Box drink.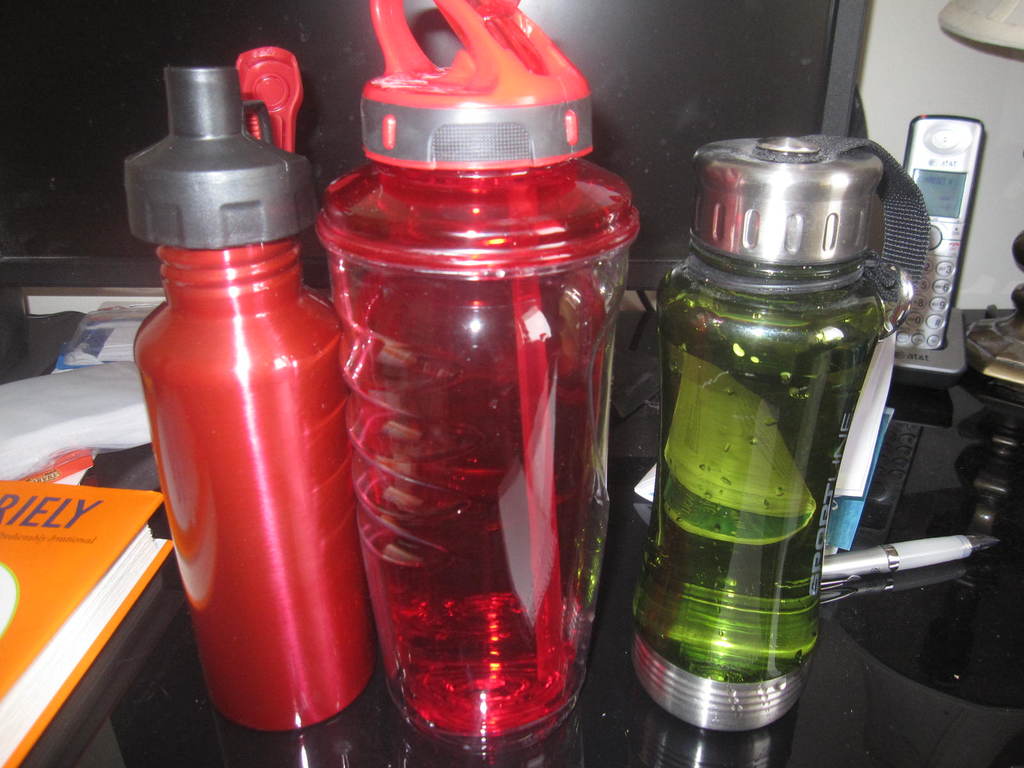
locate(343, 60, 634, 755).
